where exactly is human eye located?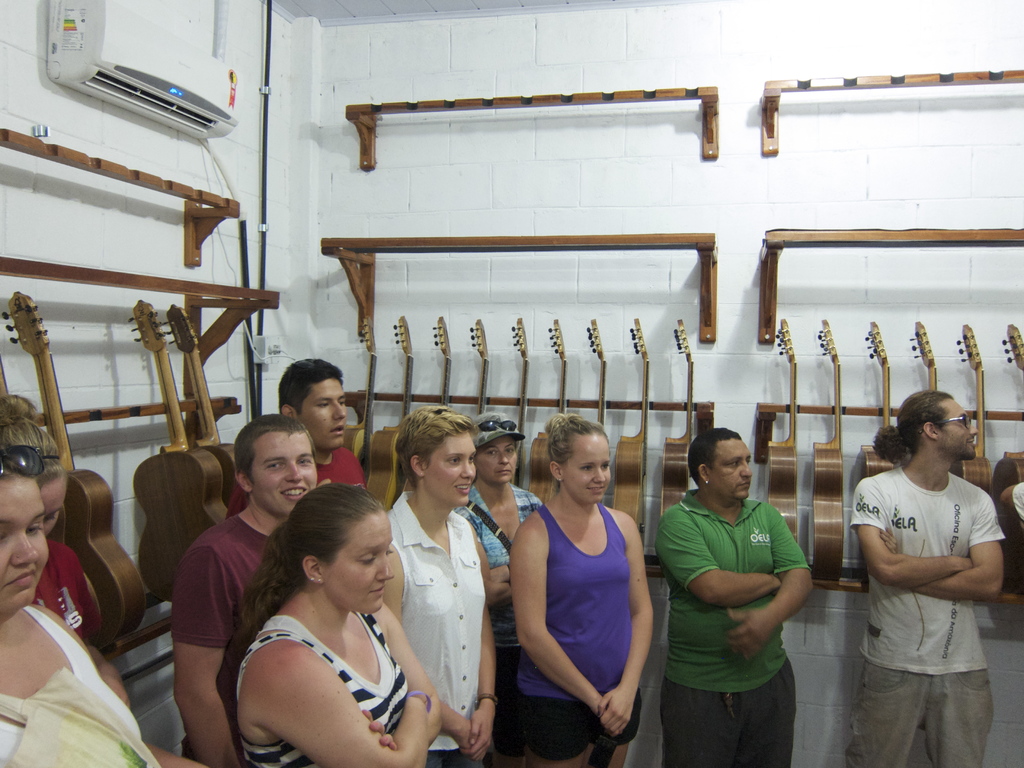
Its bounding box is 446/454/460/466.
